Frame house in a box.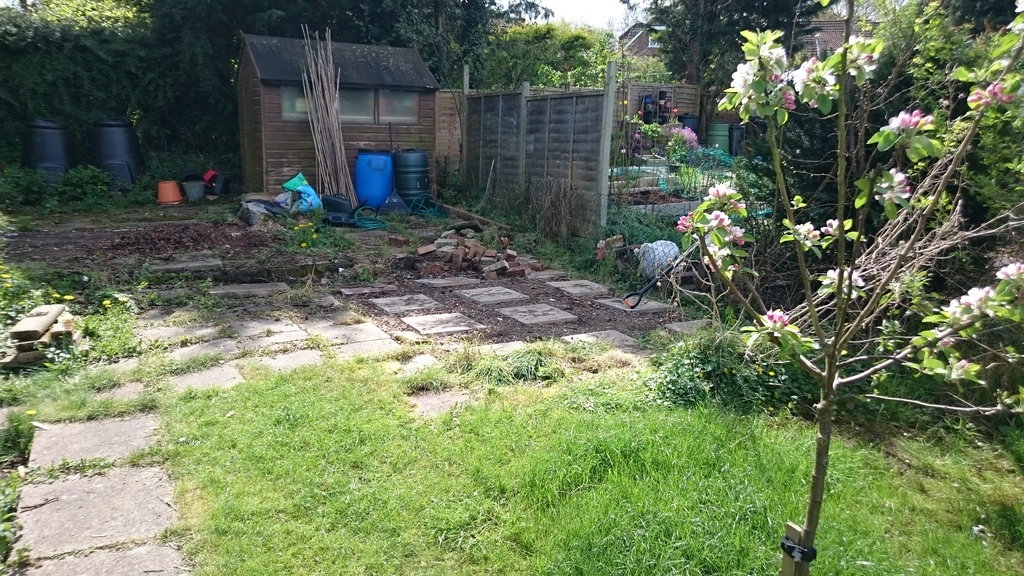
(x1=618, y1=0, x2=847, y2=79).
